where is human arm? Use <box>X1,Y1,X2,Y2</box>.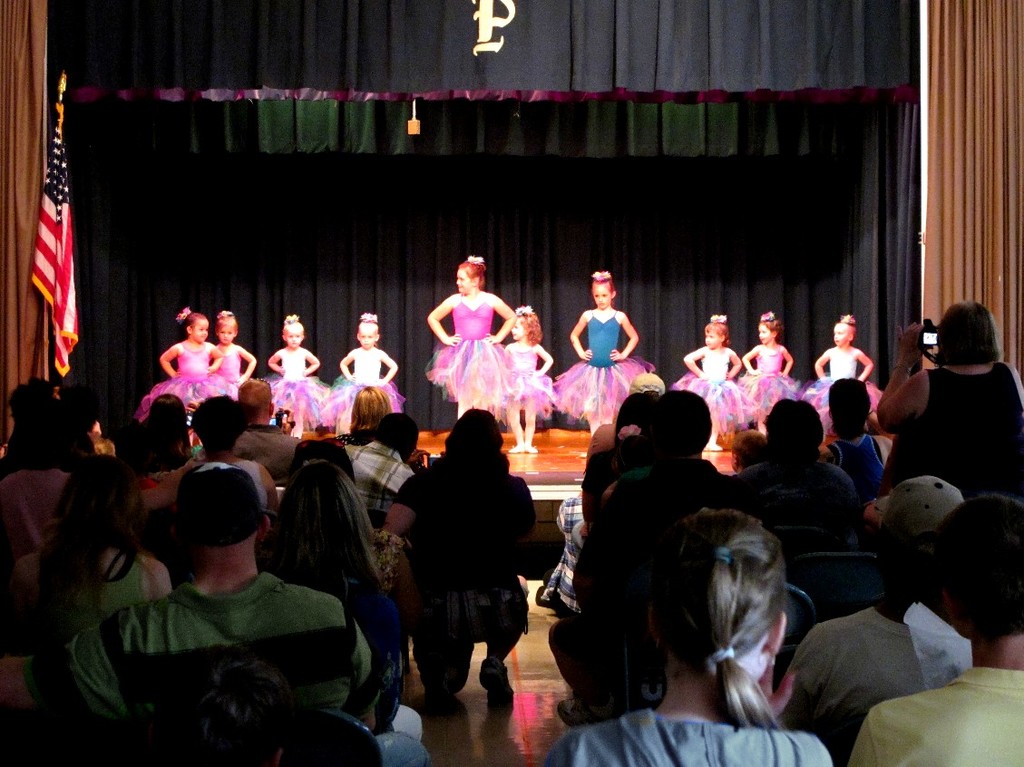
<box>241,346,258,392</box>.
